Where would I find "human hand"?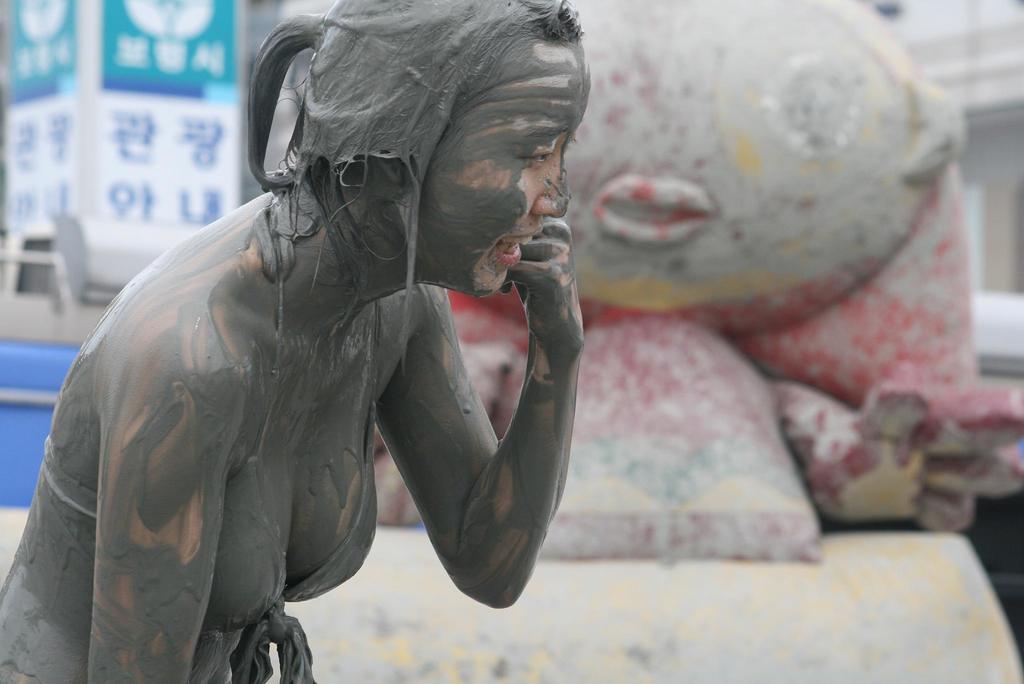
At locate(806, 388, 1023, 533).
